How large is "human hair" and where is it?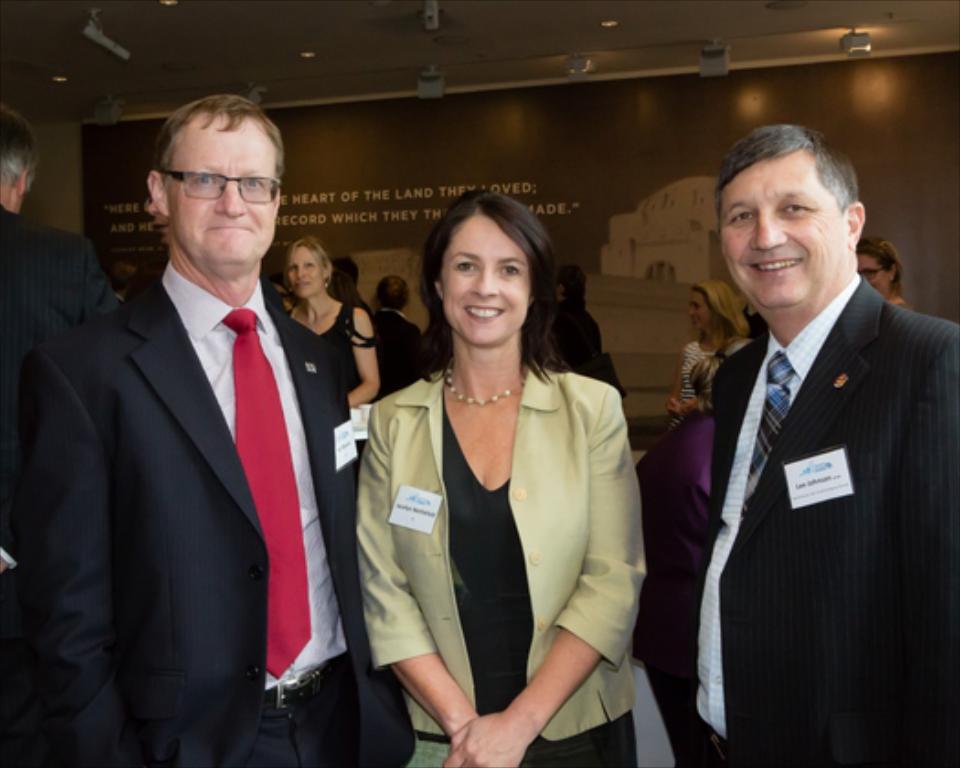
Bounding box: (858, 234, 903, 294).
